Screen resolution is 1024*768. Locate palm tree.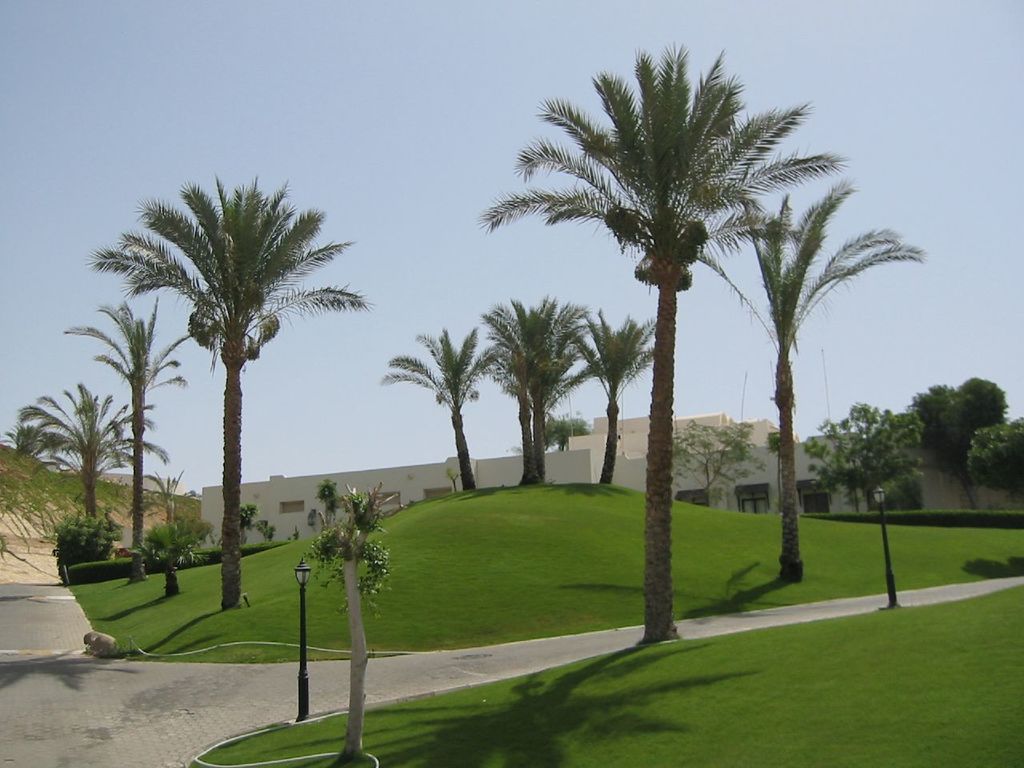
Rect(99, 178, 353, 621).
